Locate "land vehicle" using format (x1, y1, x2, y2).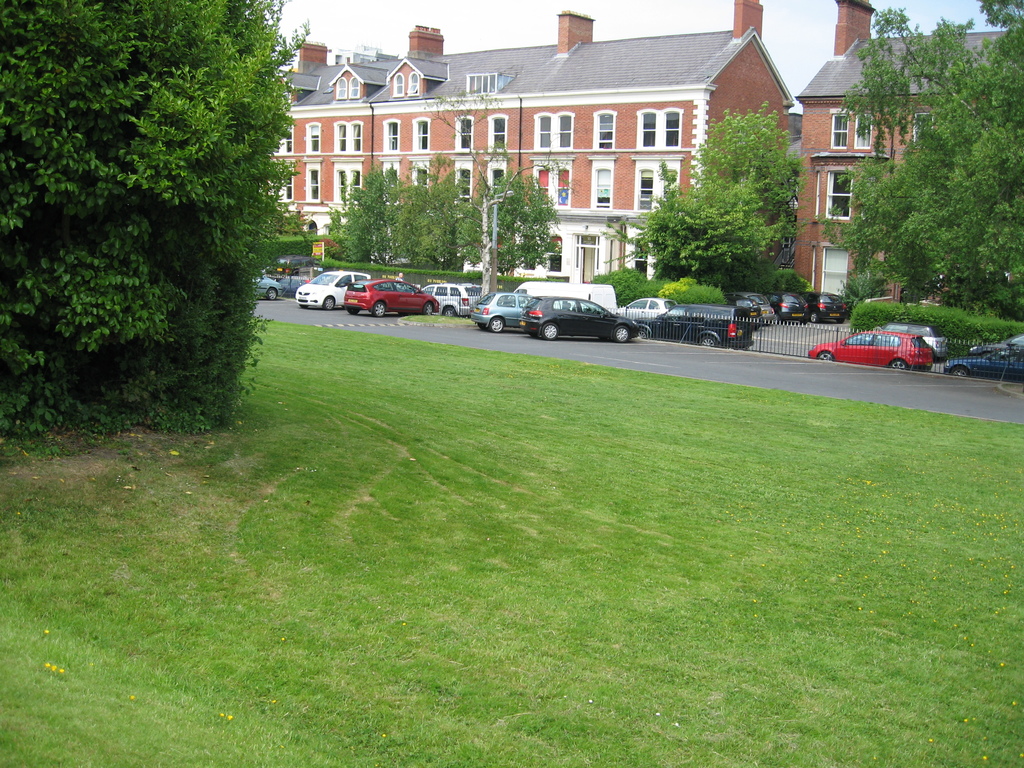
(811, 295, 847, 316).
